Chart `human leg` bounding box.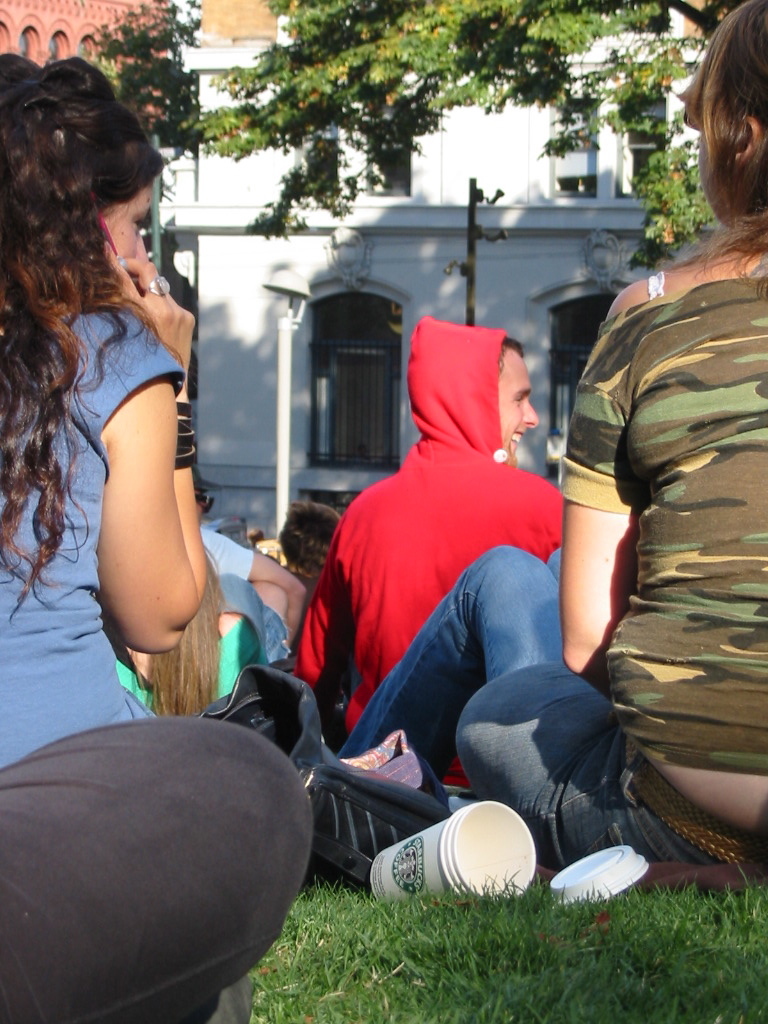
Charted: bbox=[460, 677, 626, 854].
